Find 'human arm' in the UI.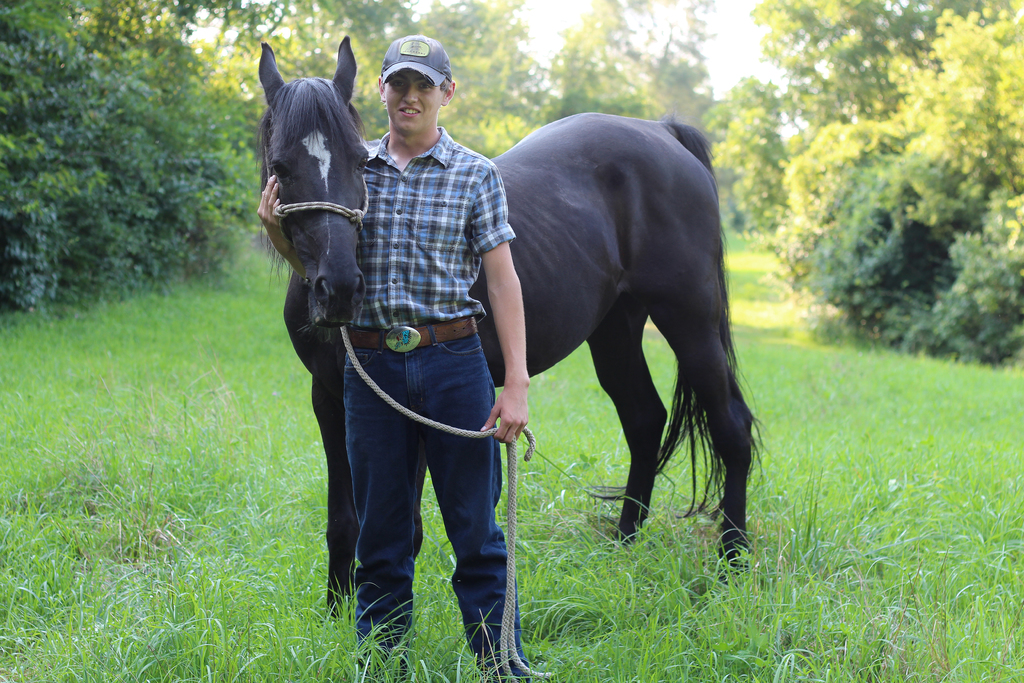
UI element at left=481, top=169, right=531, bottom=443.
